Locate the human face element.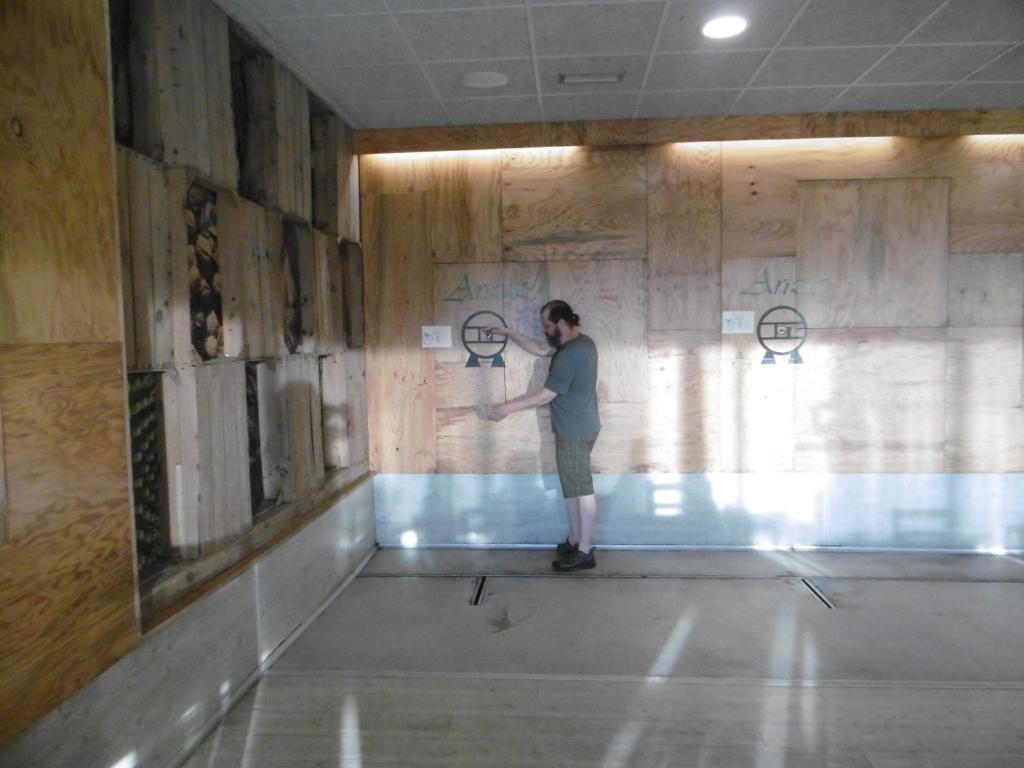
Element bbox: locate(541, 312, 561, 348).
